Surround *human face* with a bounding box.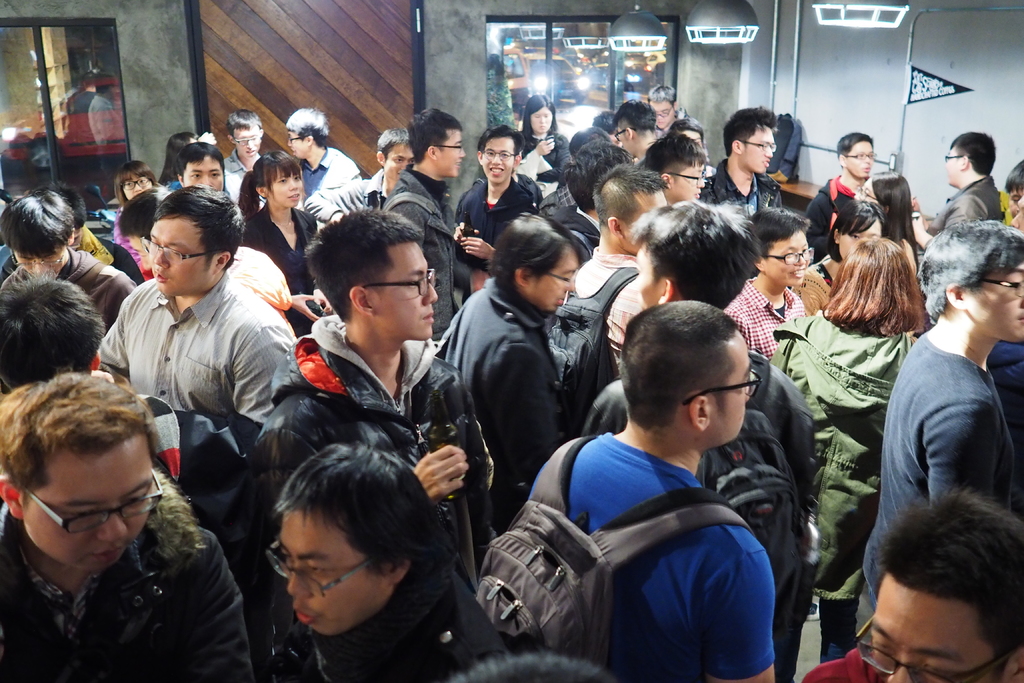
[612, 123, 632, 157].
